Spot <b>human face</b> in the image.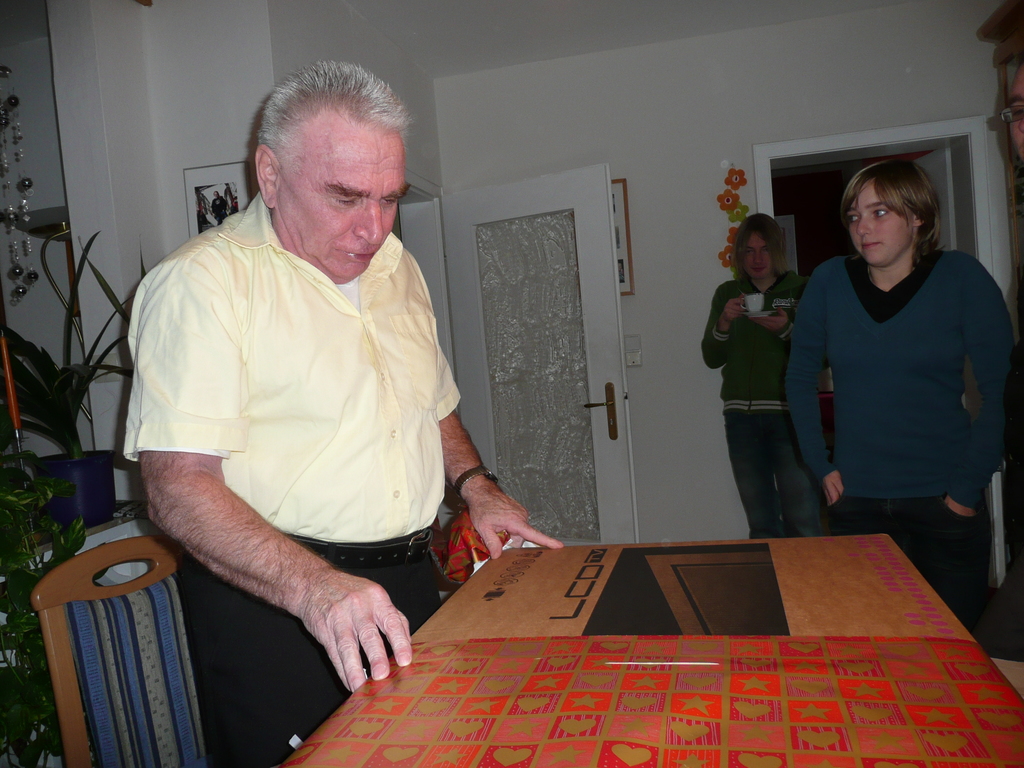
<b>human face</b> found at <box>843,180,915,268</box>.
